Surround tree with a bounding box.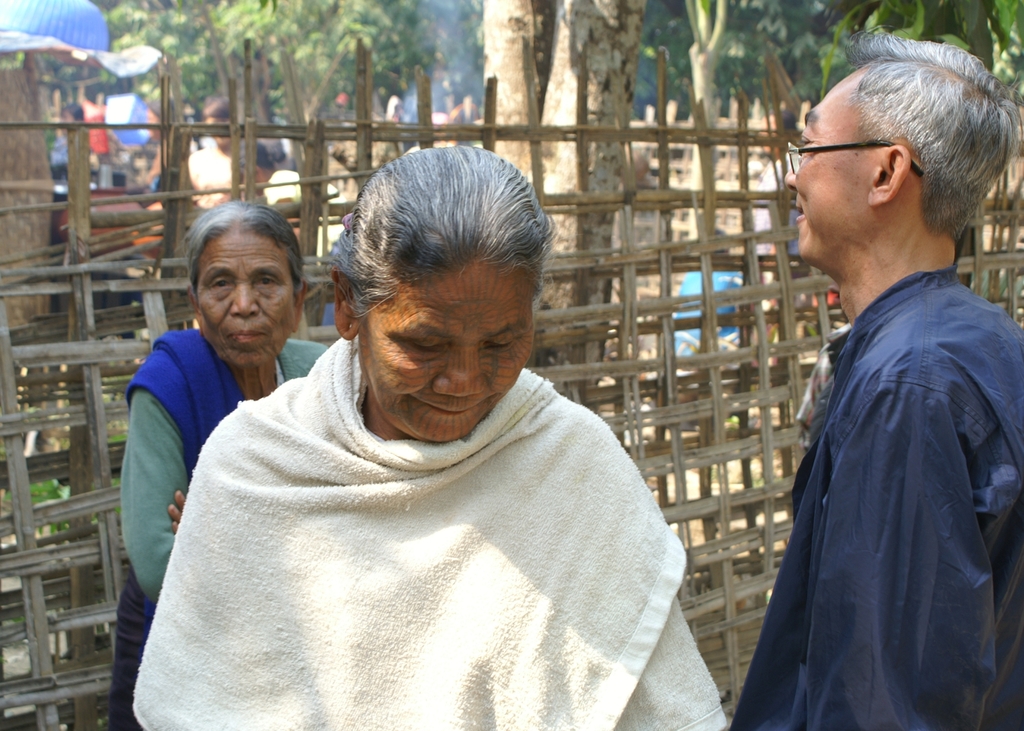
482/0/646/412.
